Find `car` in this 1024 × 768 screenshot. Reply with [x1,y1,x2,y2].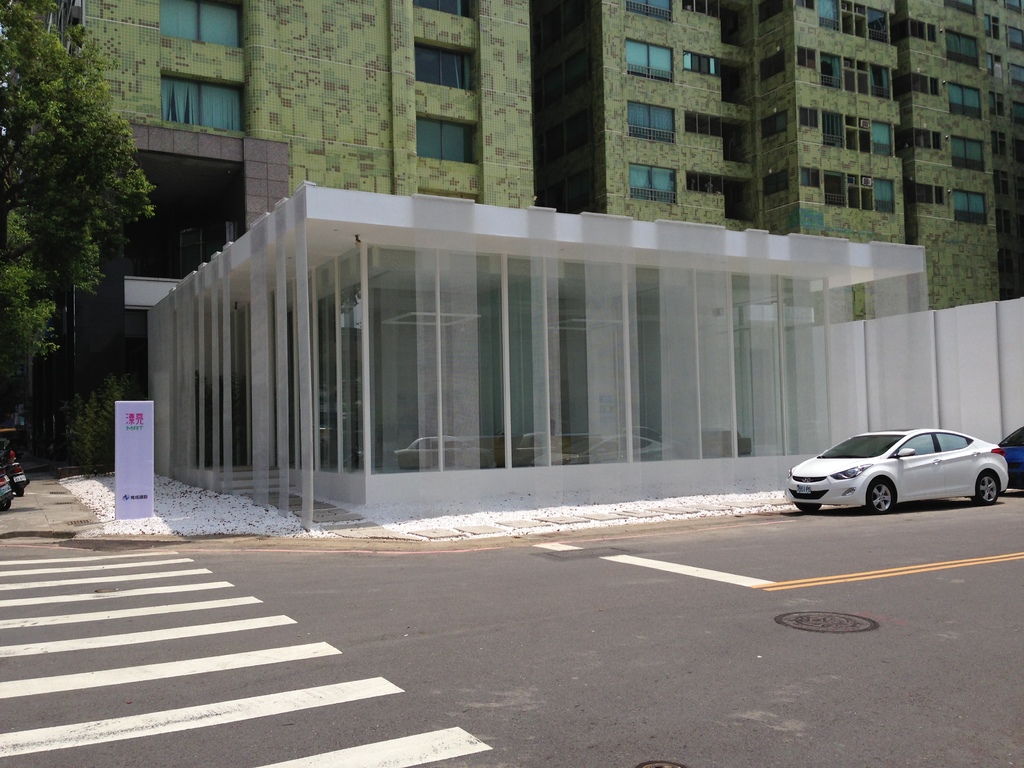
[997,424,1023,490].
